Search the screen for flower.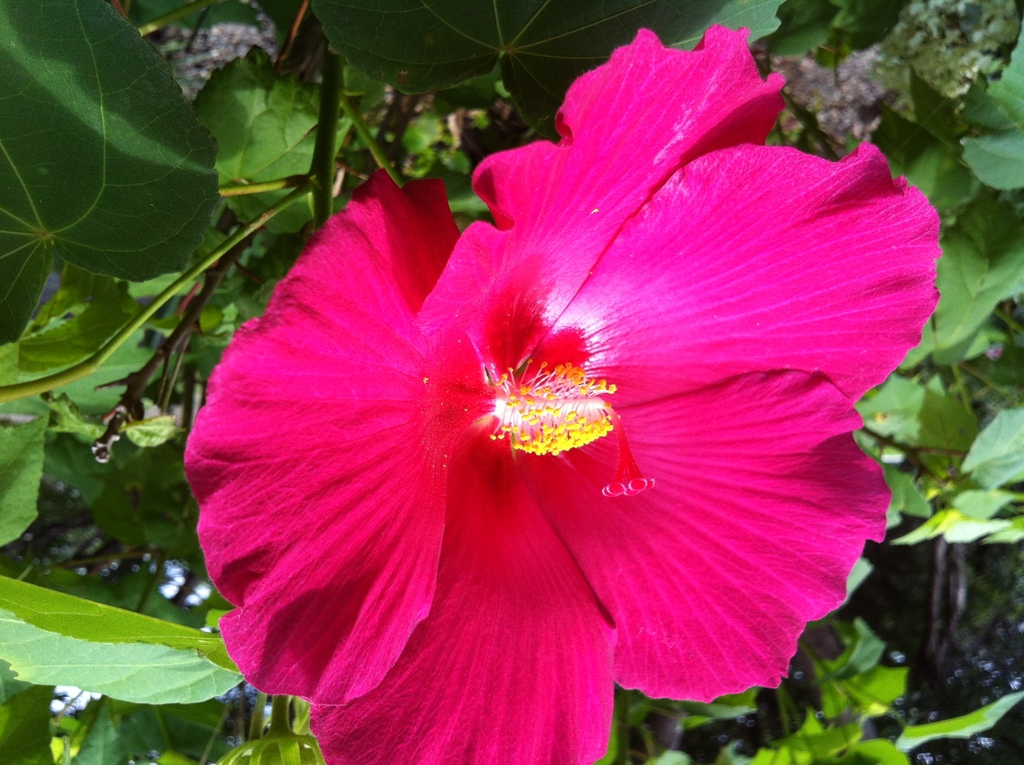
Found at x1=172 y1=63 x2=924 y2=739.
